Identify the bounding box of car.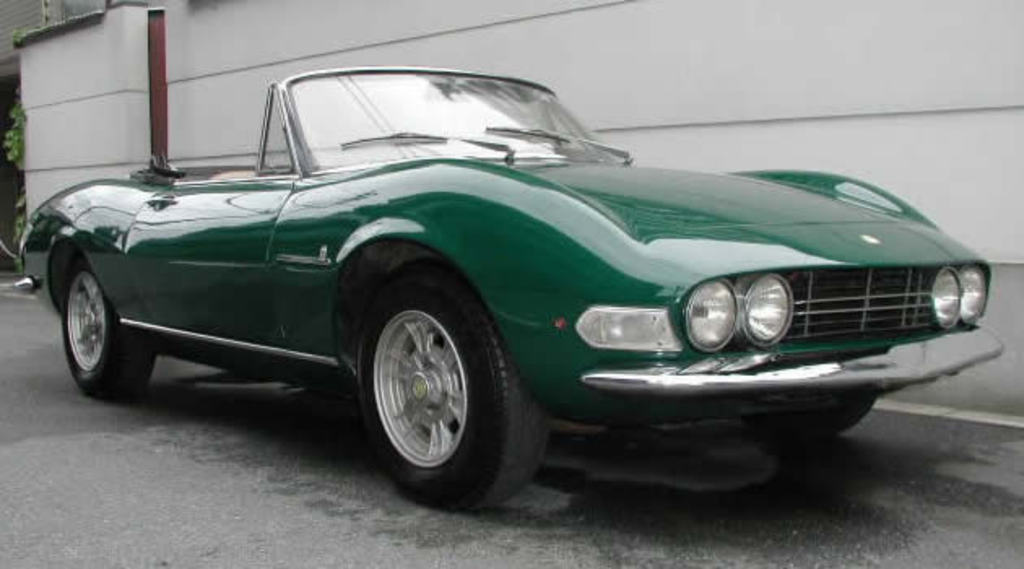
11, 63, 1004, 512.
